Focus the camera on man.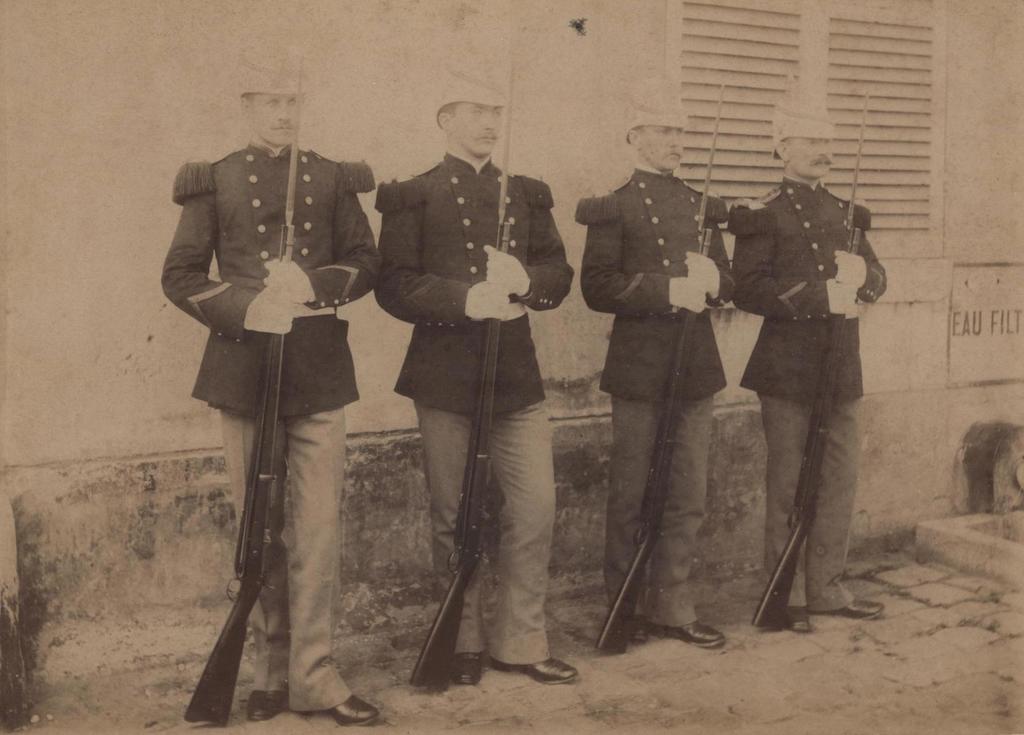
Focus region: detection(572, 79, 731, 650).
